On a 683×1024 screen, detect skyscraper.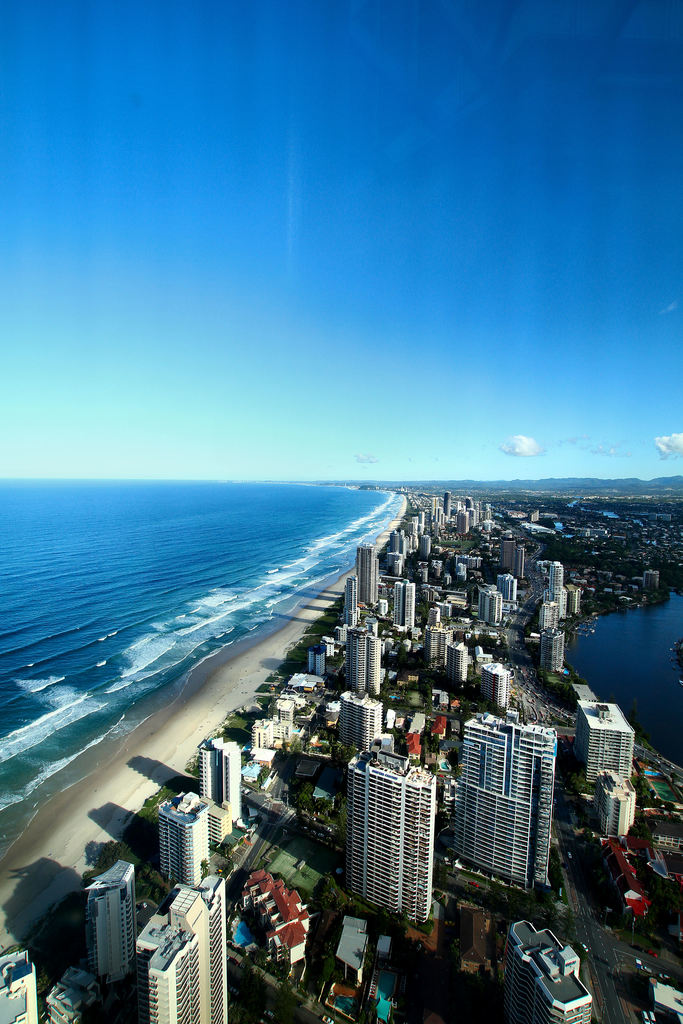
<region>343, 575, 371, 640</region>.
